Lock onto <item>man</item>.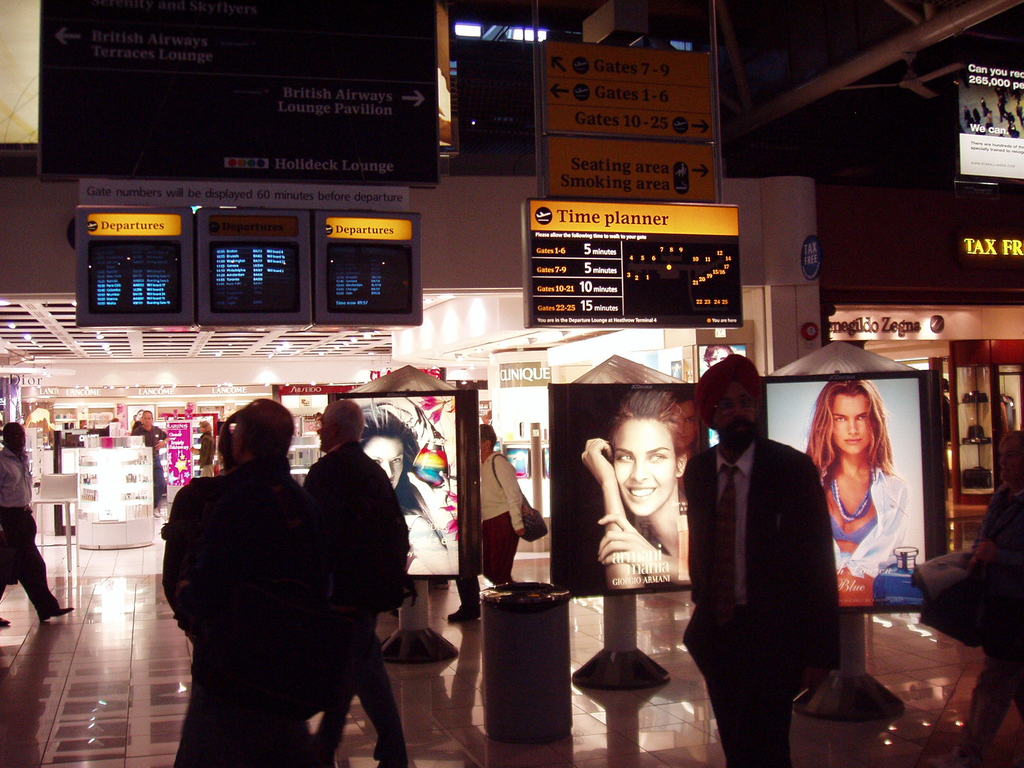
Locked: [x1=676, y1=340, x2=852, y2=767].
